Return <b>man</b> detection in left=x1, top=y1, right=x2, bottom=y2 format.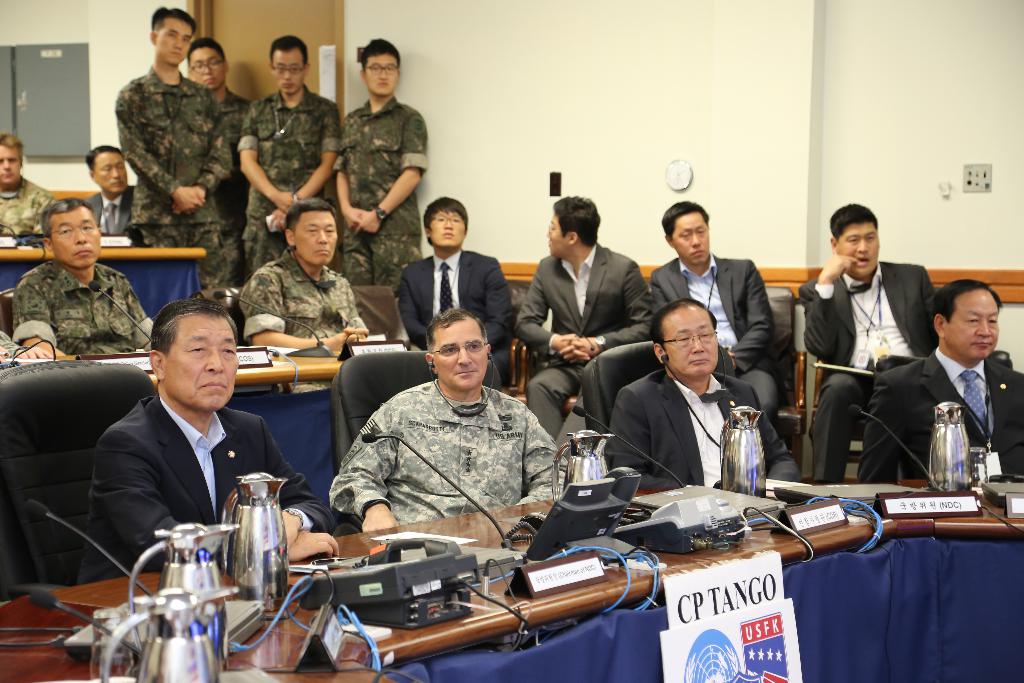
left=0, top=129, right=64, bottom=238.
